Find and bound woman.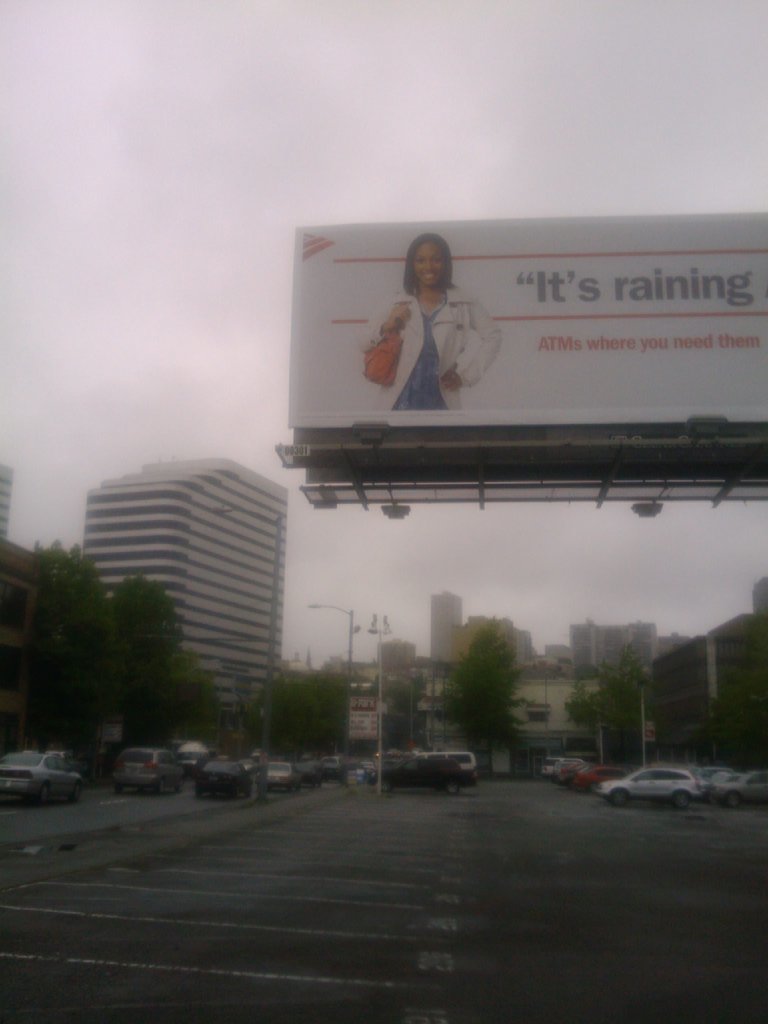
Bound: <bbox>340, 230, 512, 409</bbox>.
